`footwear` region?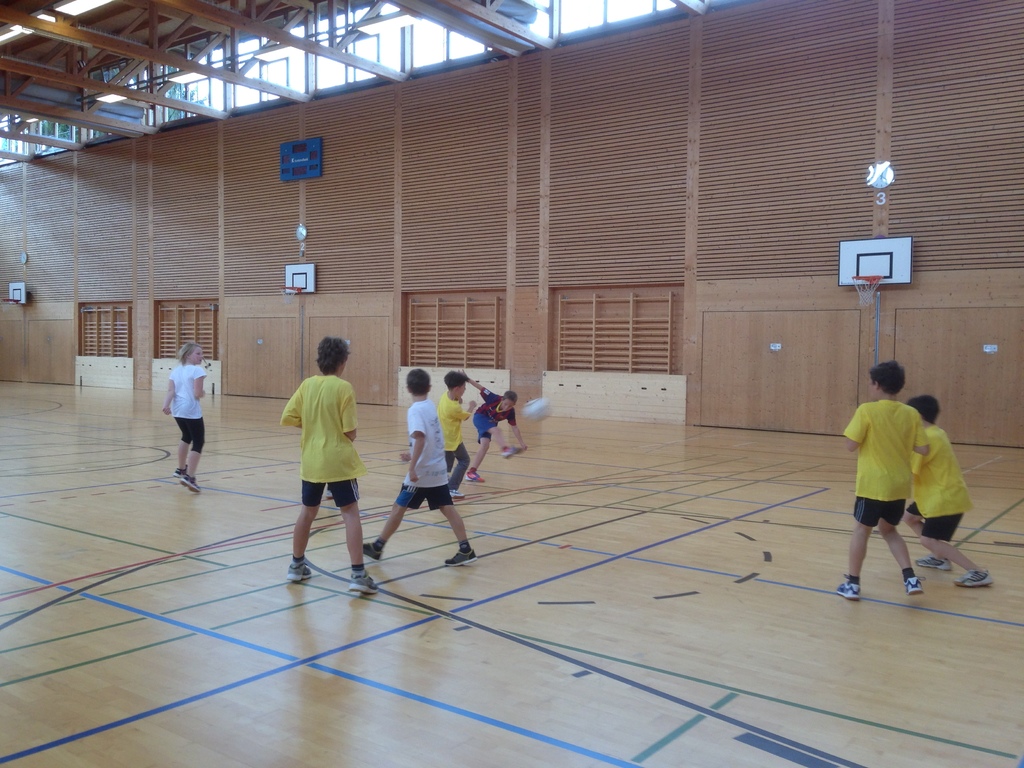
{"left": 465, "top": 467, "right": 488, "bottom": 483}
